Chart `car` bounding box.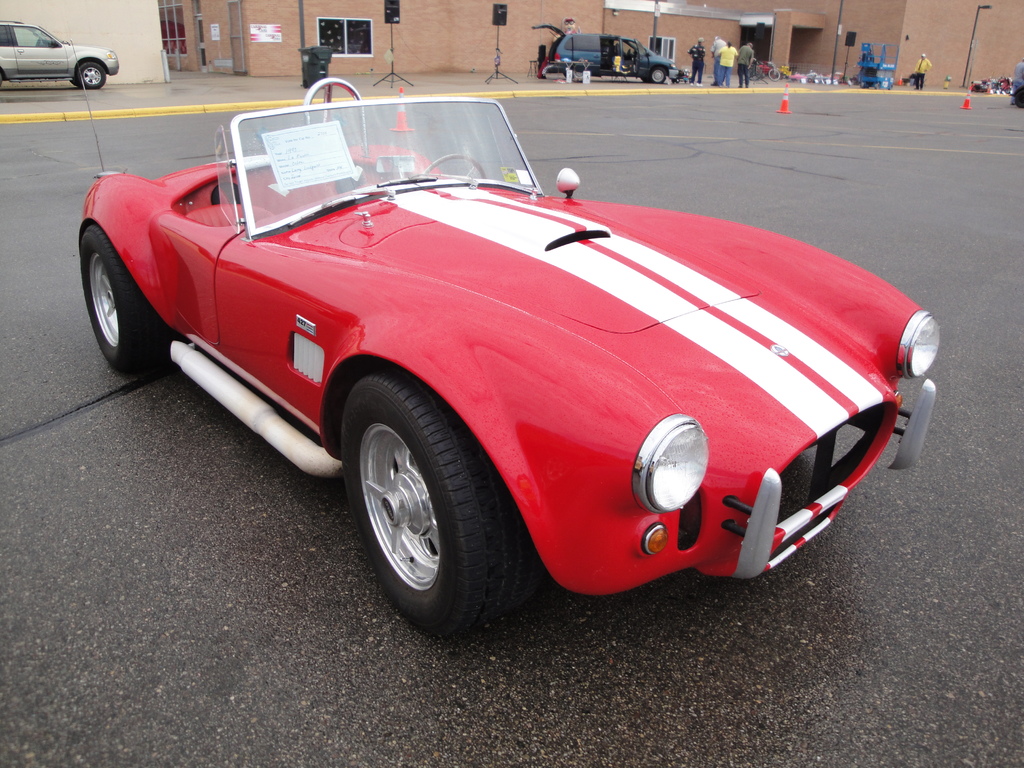
Charted: 74, 73, 945, 642.
